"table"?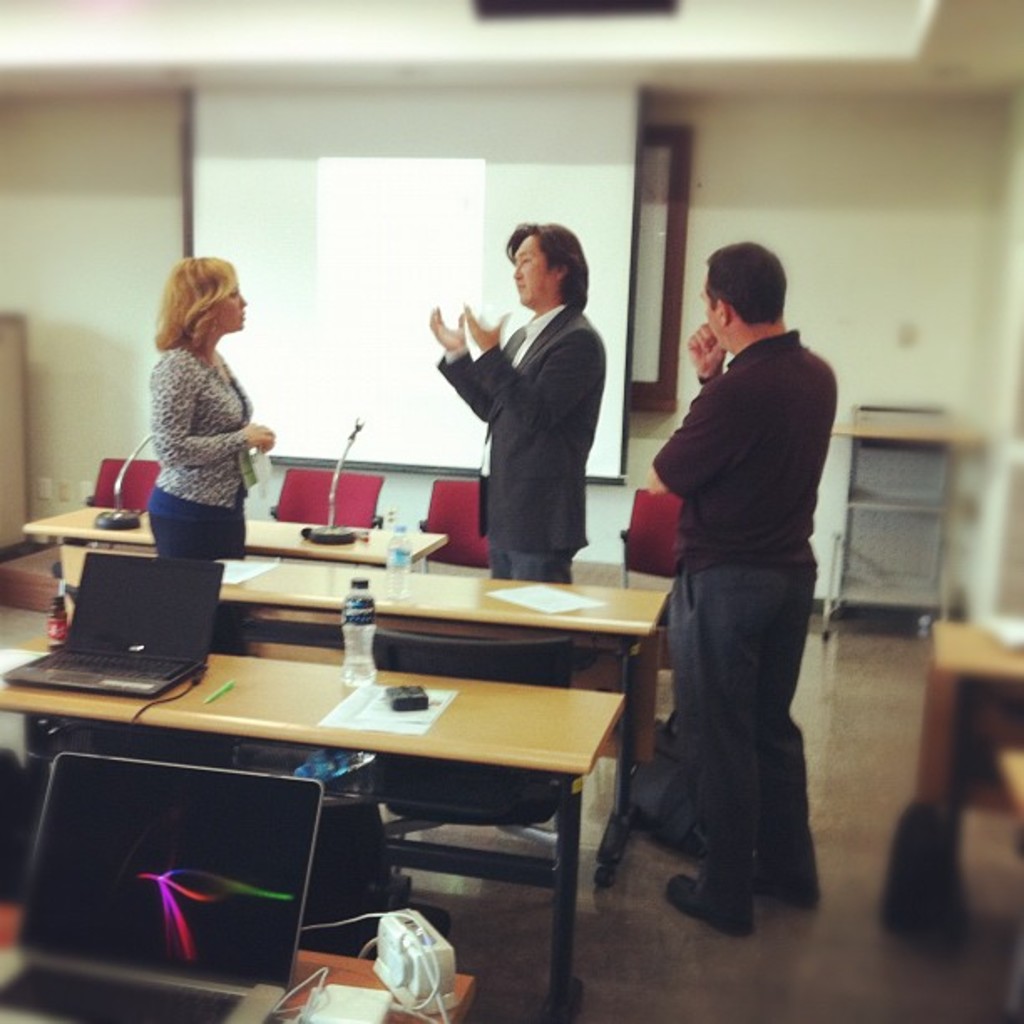
bbox=(3, 545, 661, 875)
